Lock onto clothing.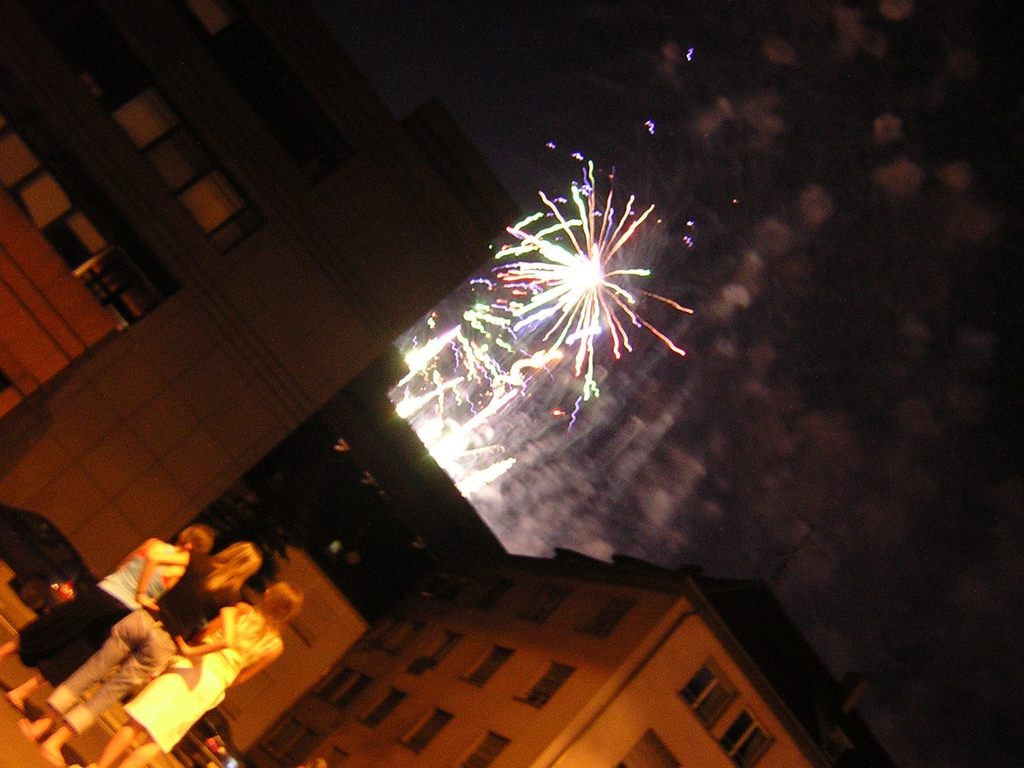
Locked: locate(122, 608, 278, 751).
